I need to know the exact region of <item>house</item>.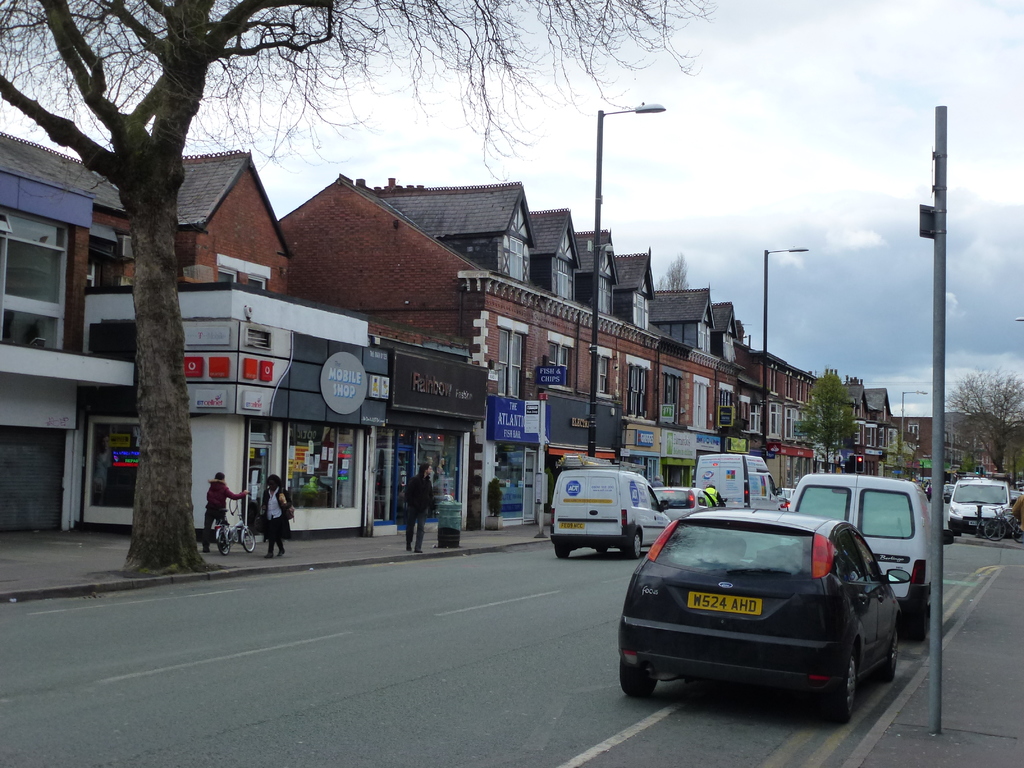
Region: <box>747,348,785,486</box>.
